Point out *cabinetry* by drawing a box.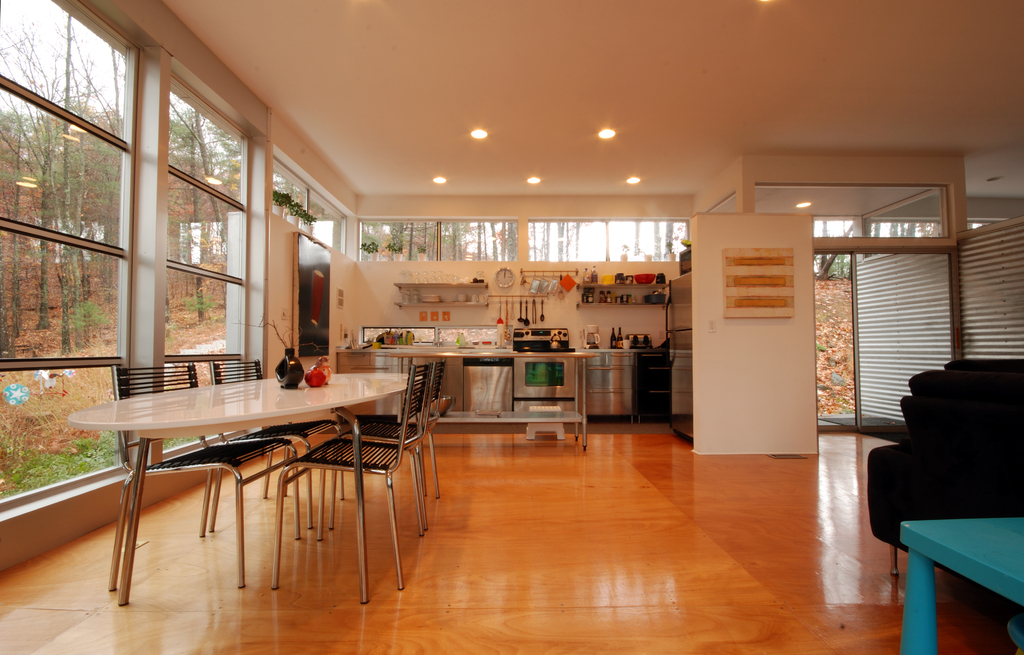
BBox(291, 228, 346, 369).
